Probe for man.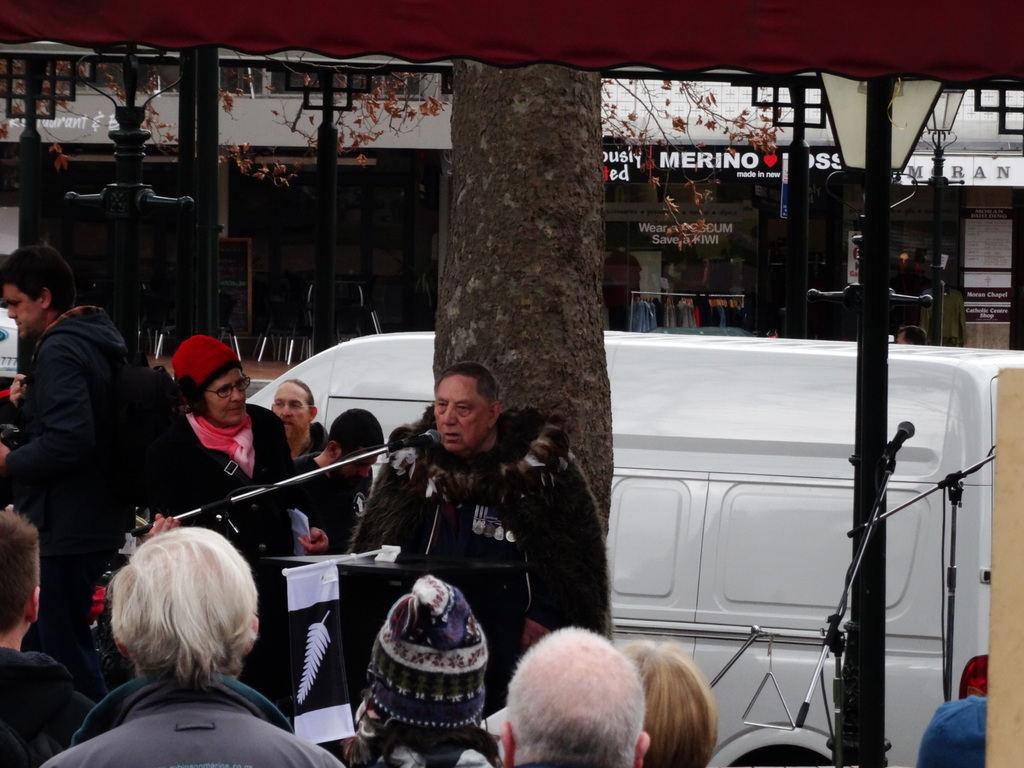
Probe result: locate(346, 358, 611, 717).
